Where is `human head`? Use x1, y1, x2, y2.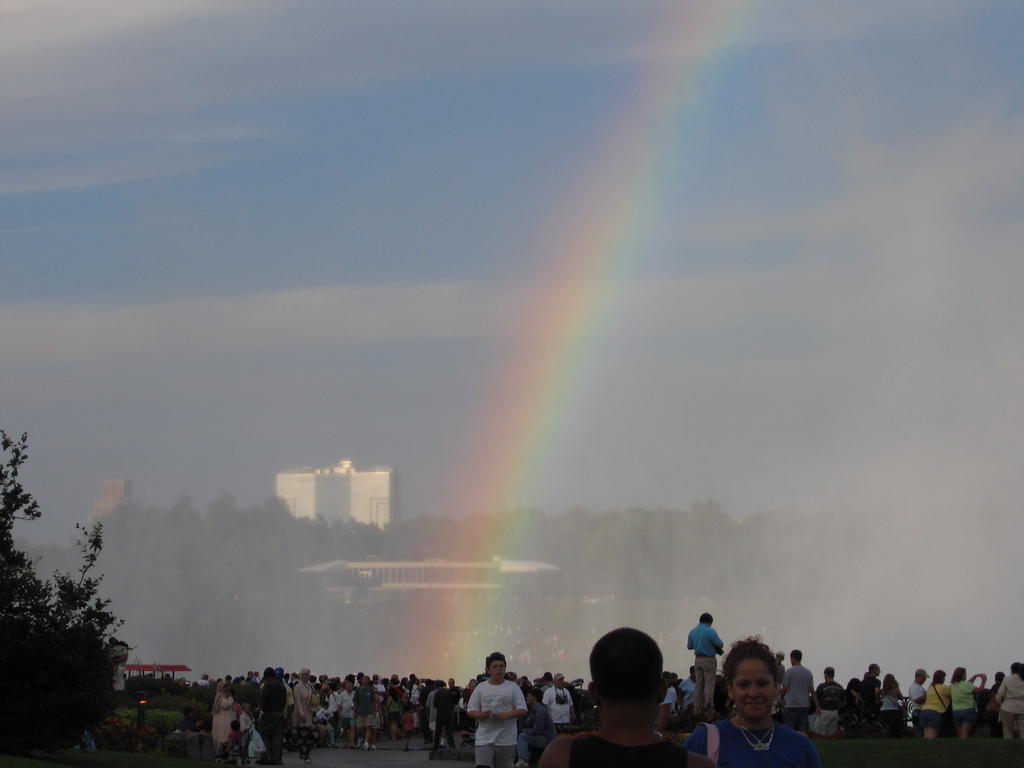
1009, 660, 1023, 674.
